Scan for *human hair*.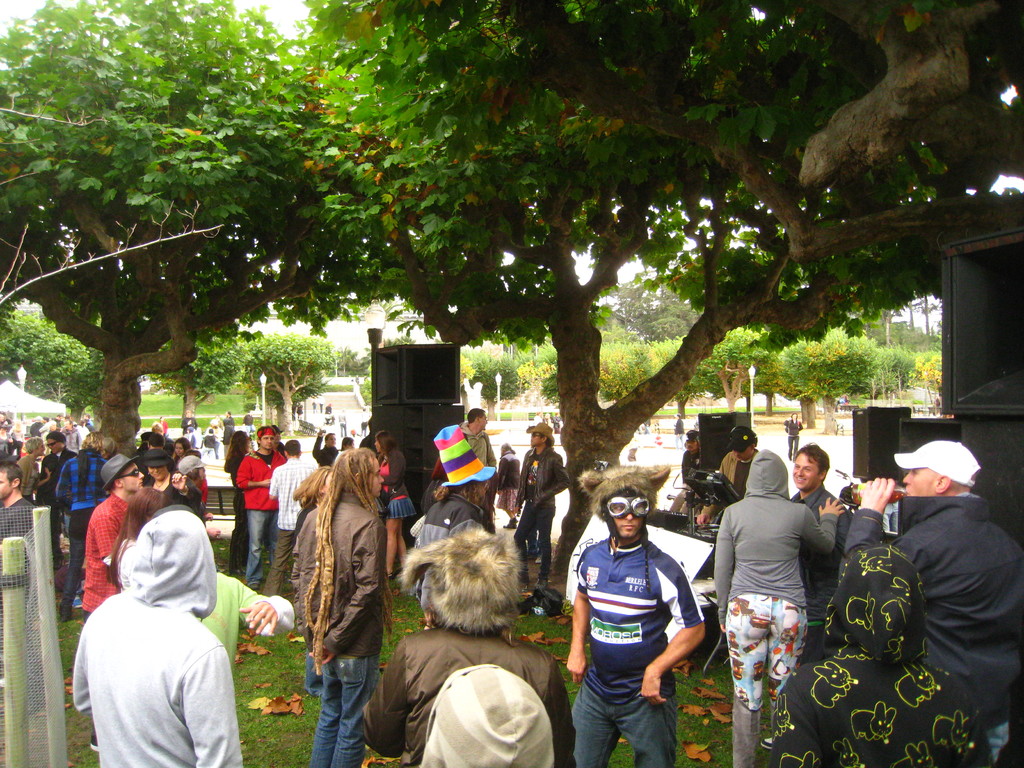
Scan result: left=25, top=435, right=41, bottom=456.
